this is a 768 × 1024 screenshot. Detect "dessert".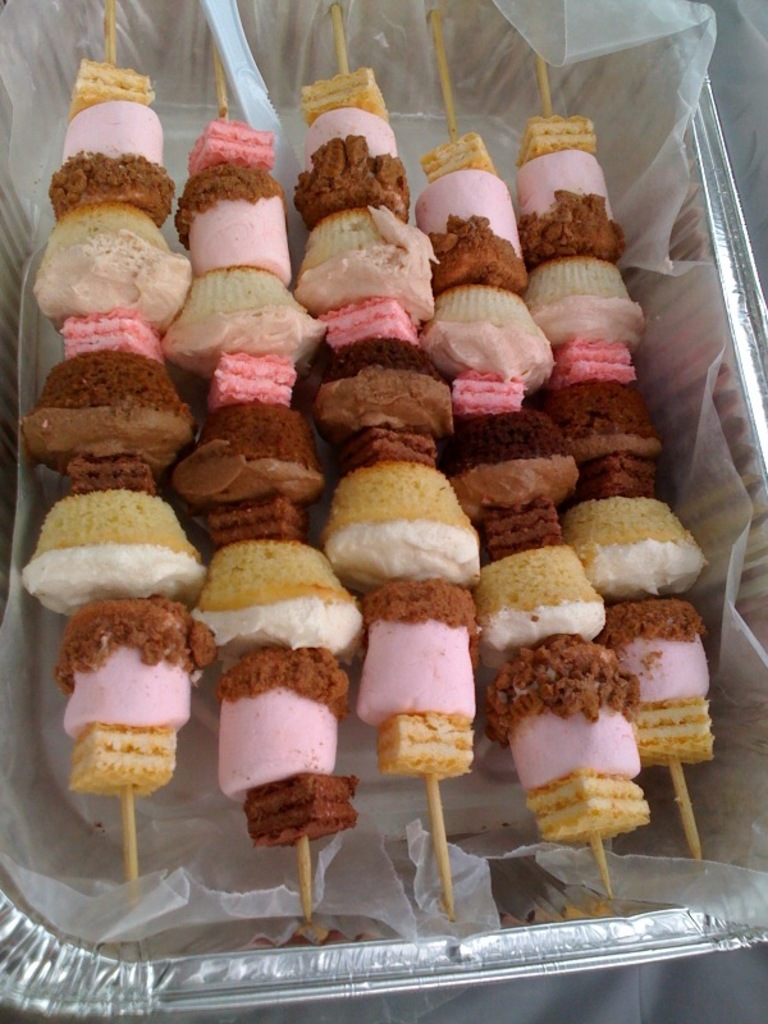
select_region(442, 218, 503, 283).
